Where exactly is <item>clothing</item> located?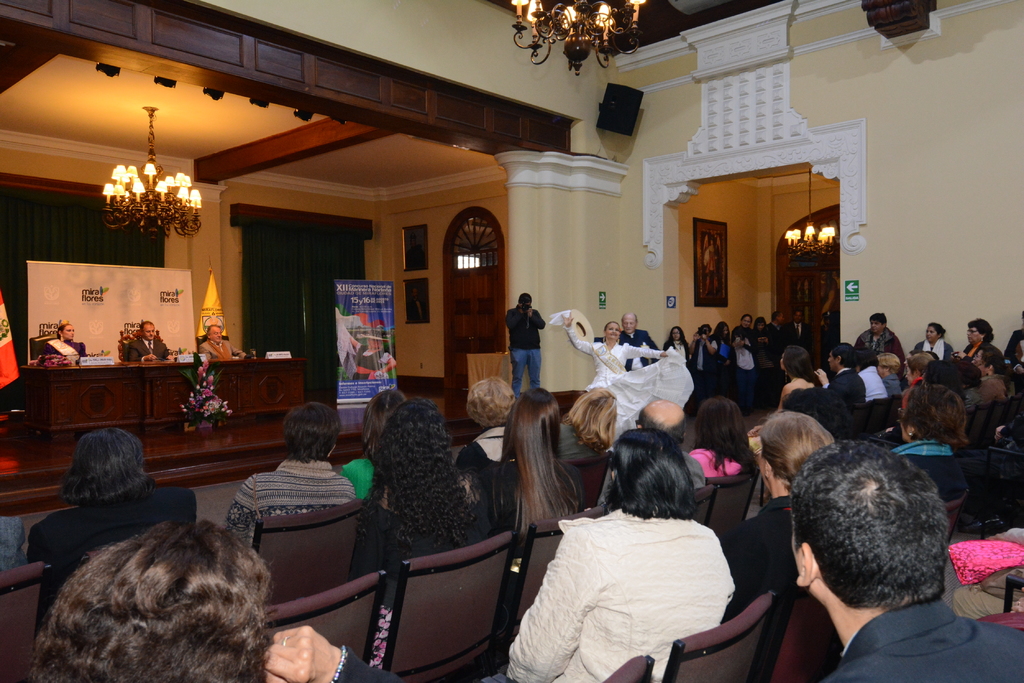
Its bounding box is region(860, 364, 889, 431).
